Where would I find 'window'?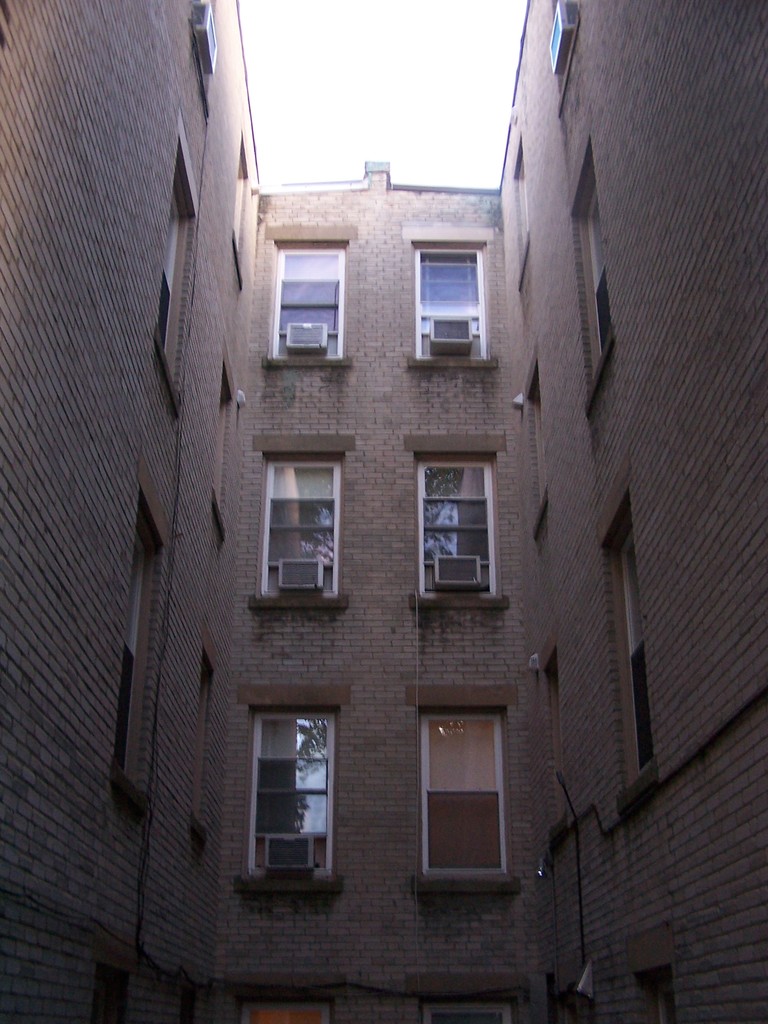
At (608,498,662,788).
